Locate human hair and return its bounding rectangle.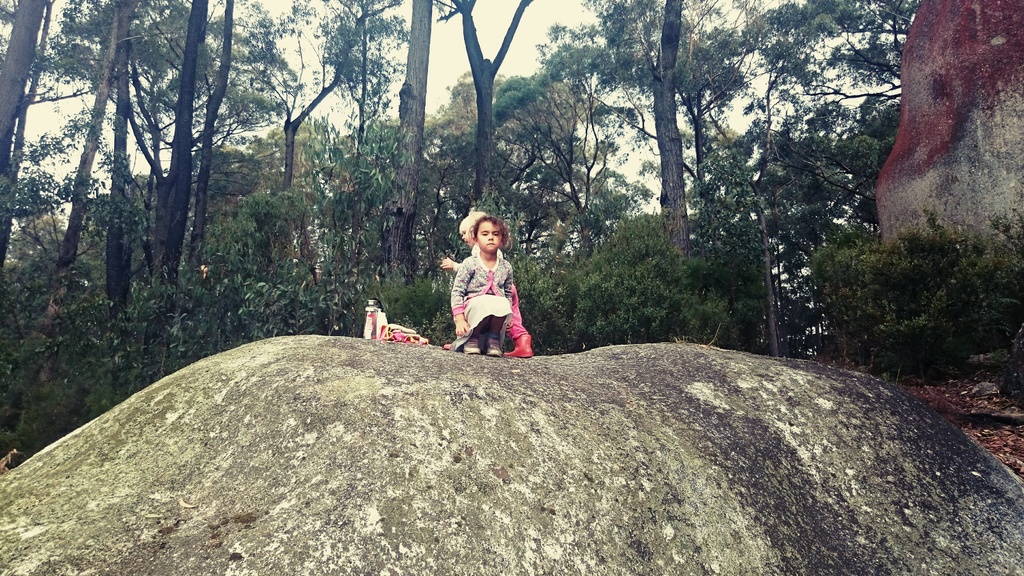
[x1=464, y1=213, x2=484, y2=234].
